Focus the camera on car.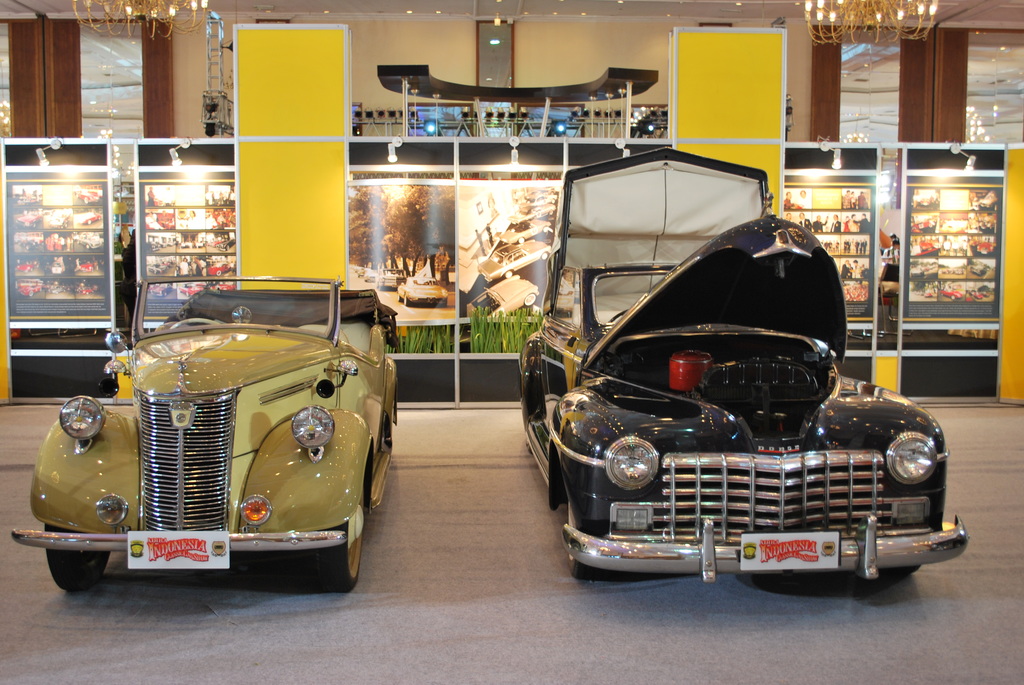
Focus region: x1=941 y1=287 x2=964 y2=300.
